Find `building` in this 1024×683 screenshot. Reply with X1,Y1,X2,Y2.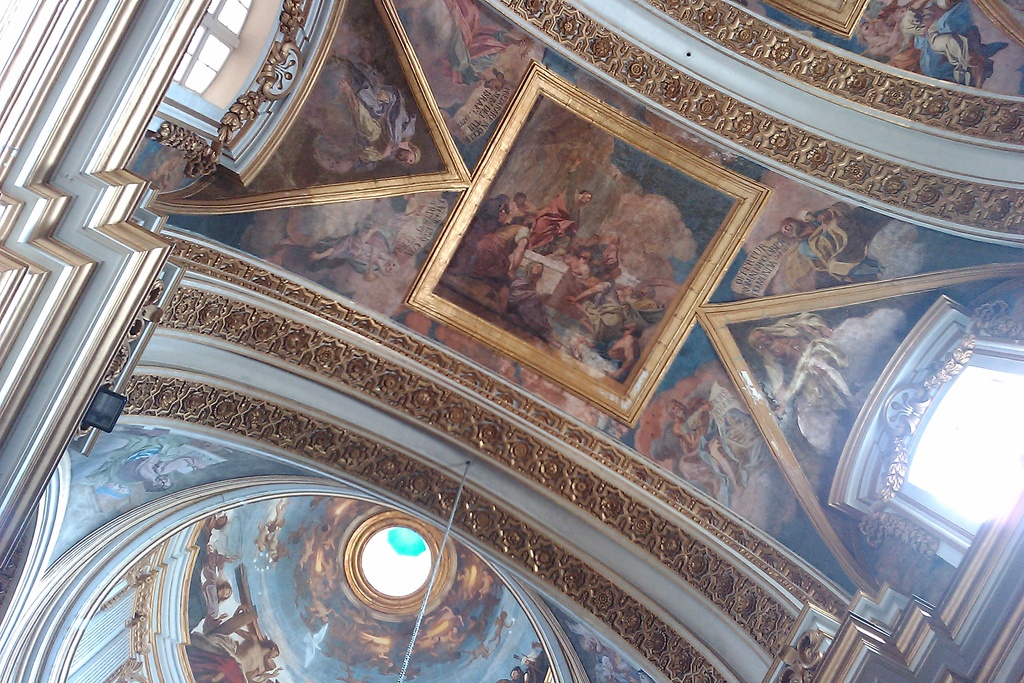
0,0,1023,682.
